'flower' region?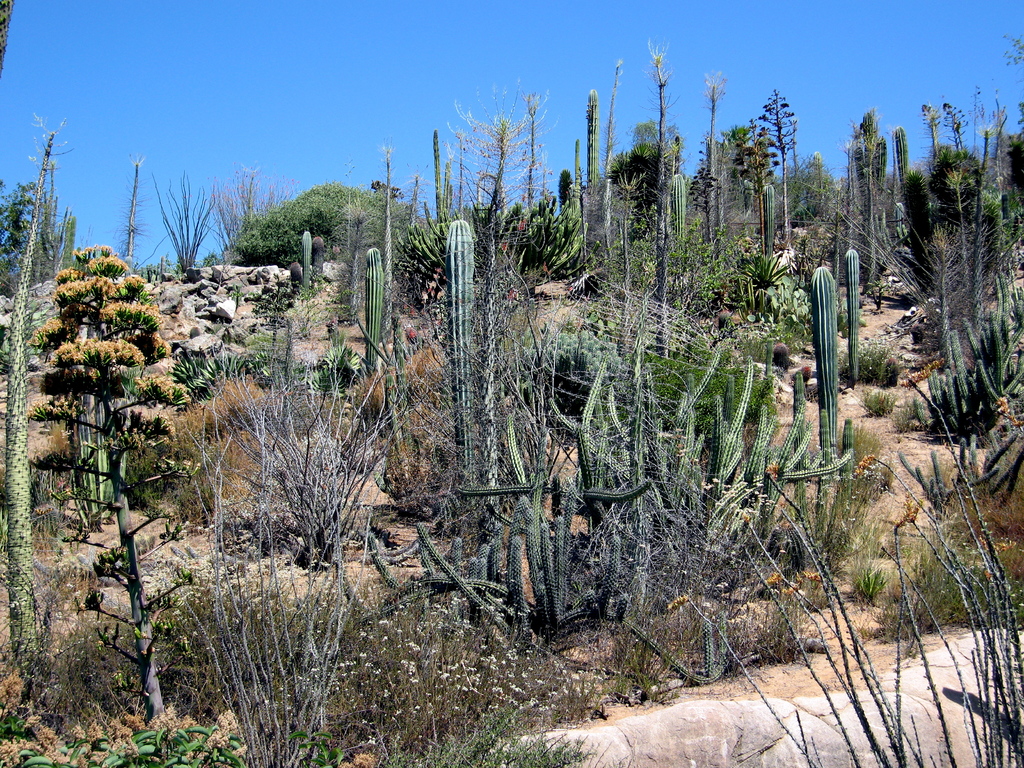
(x1=892, y1=490, x2=920, y2=532)
